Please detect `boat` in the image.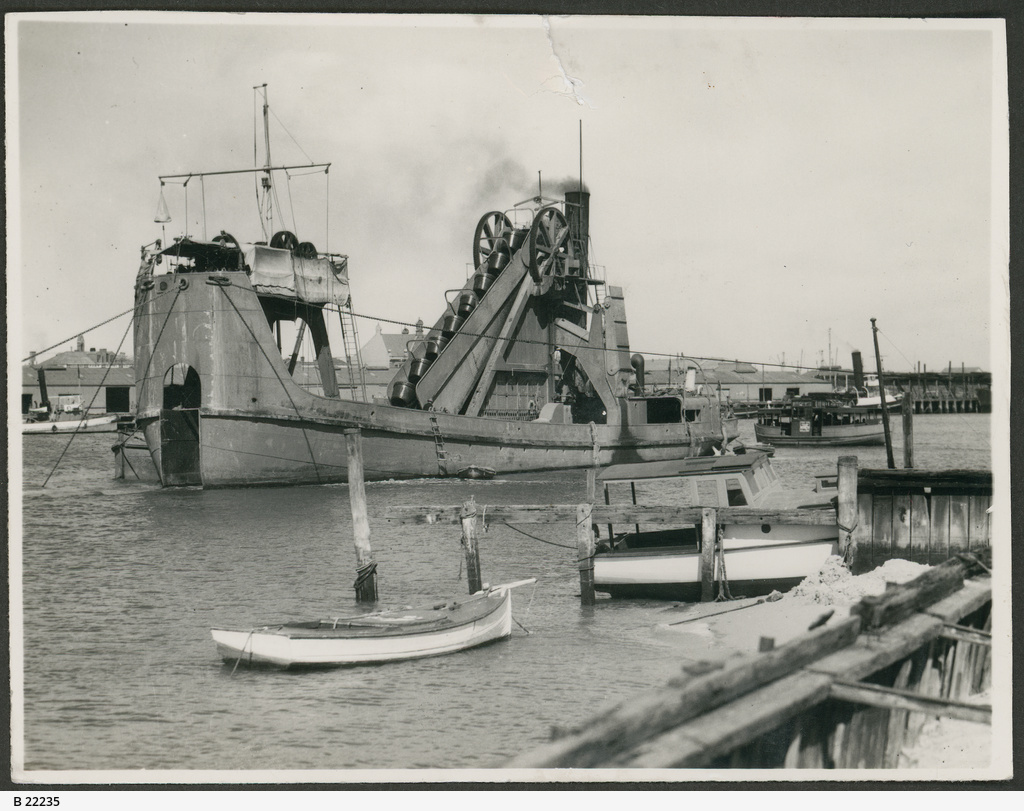
611/519/850/591.
